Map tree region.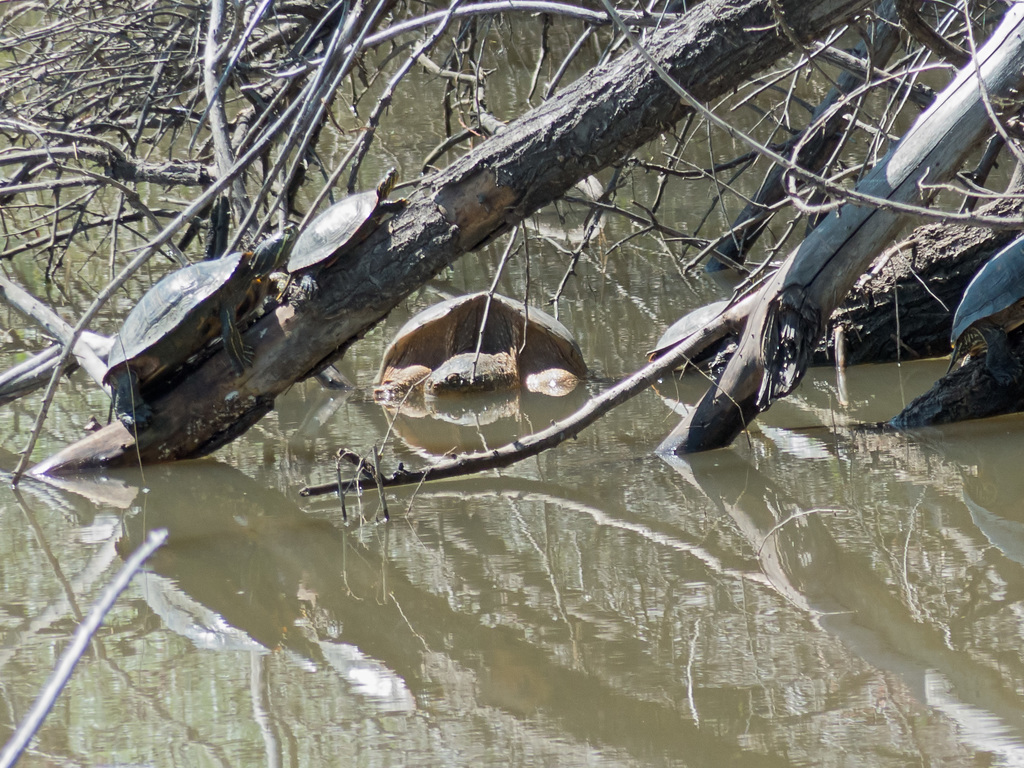
Mapped to [x1=0, y1=0, x2=1023, y2=460].
